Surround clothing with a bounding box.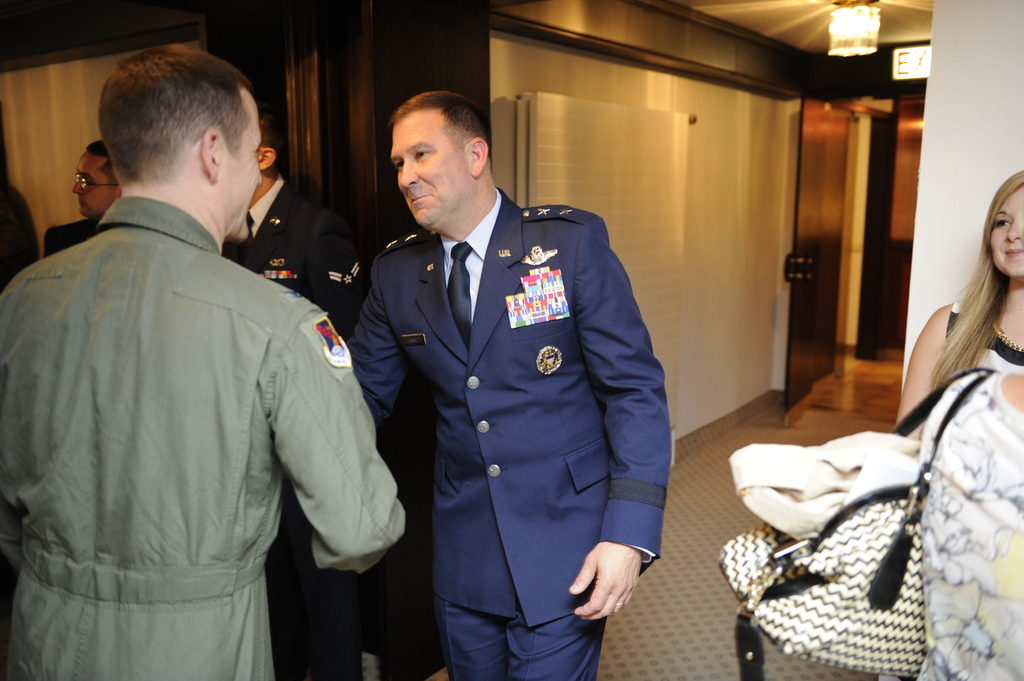
0 196 416 680.
